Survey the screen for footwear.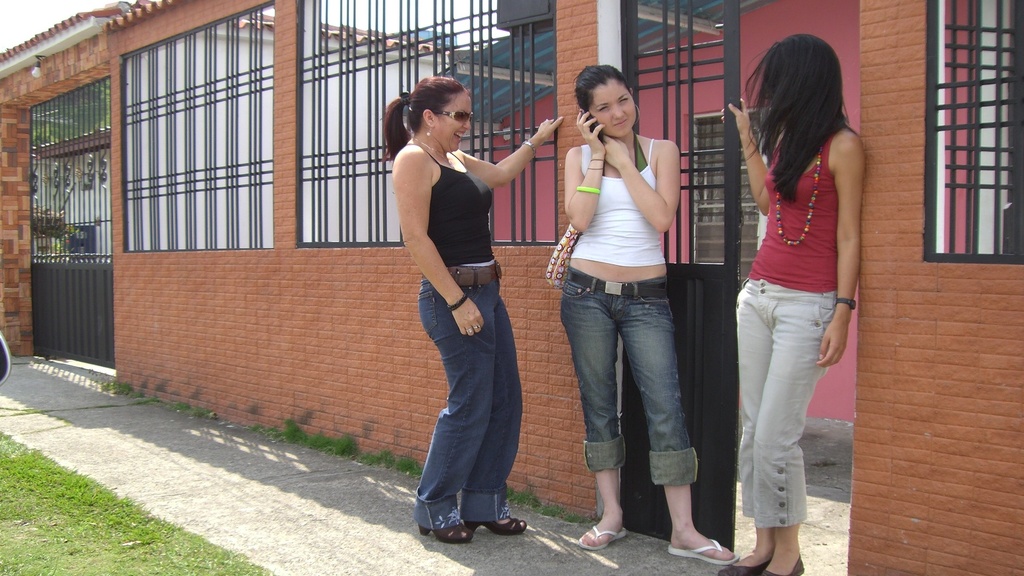
Survey found: left=760, top=557, right=803, bottom=575.
